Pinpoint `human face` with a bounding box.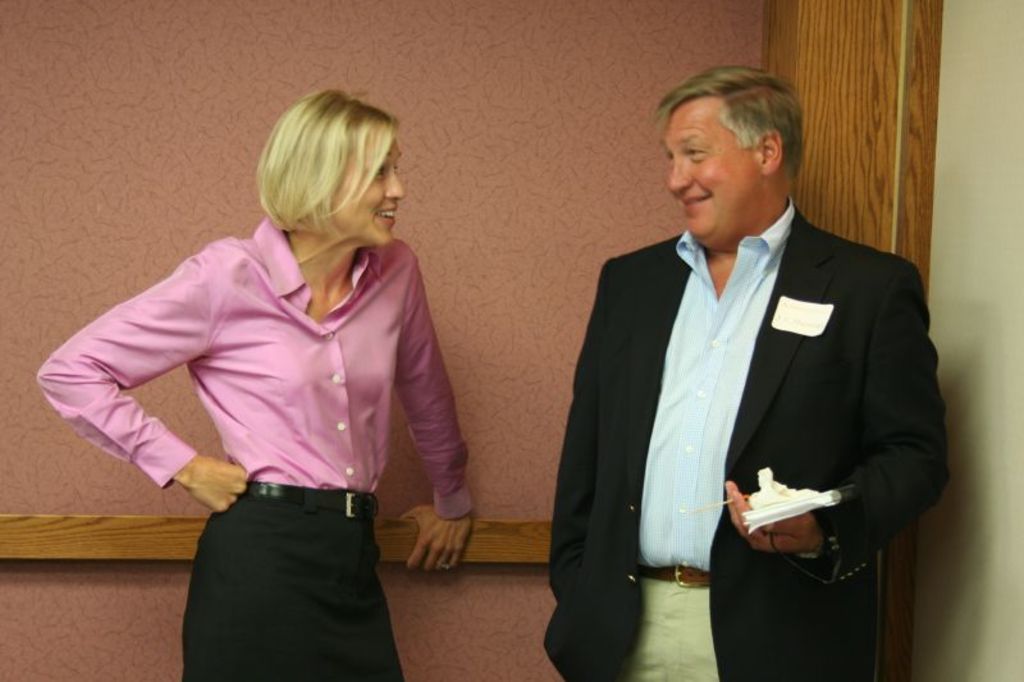
(left=662, top=96, right=762, bottom=247).
